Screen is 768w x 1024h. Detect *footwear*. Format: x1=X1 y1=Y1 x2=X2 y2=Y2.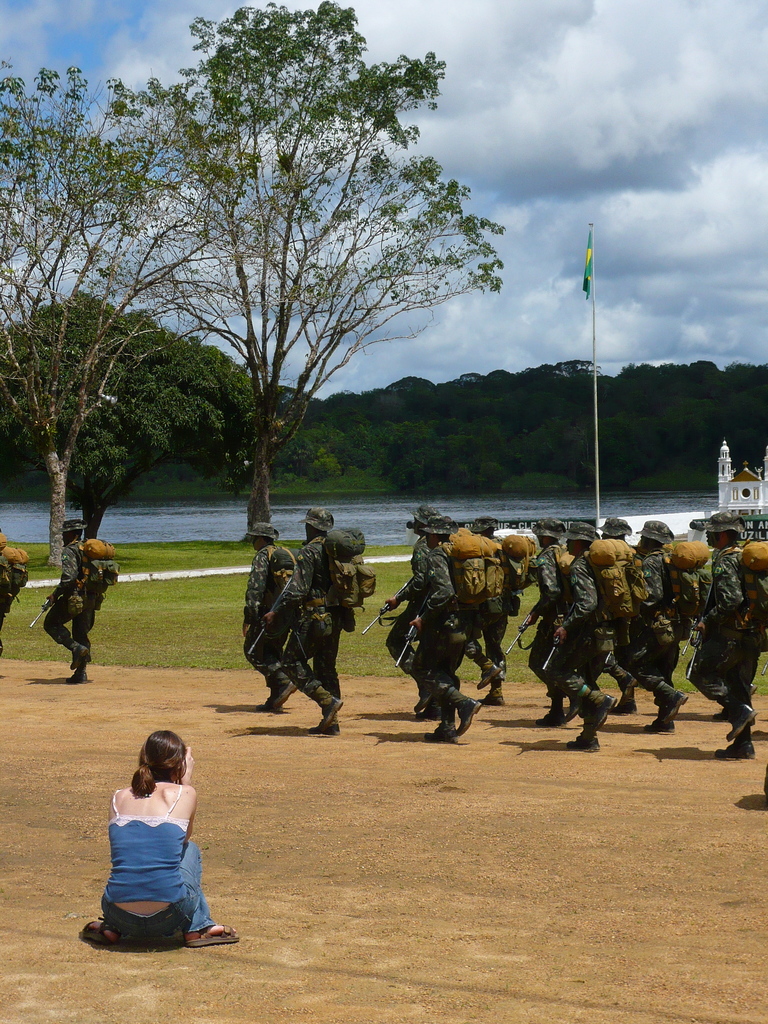
x1=427 y1=725 x2=453 y2=741.
